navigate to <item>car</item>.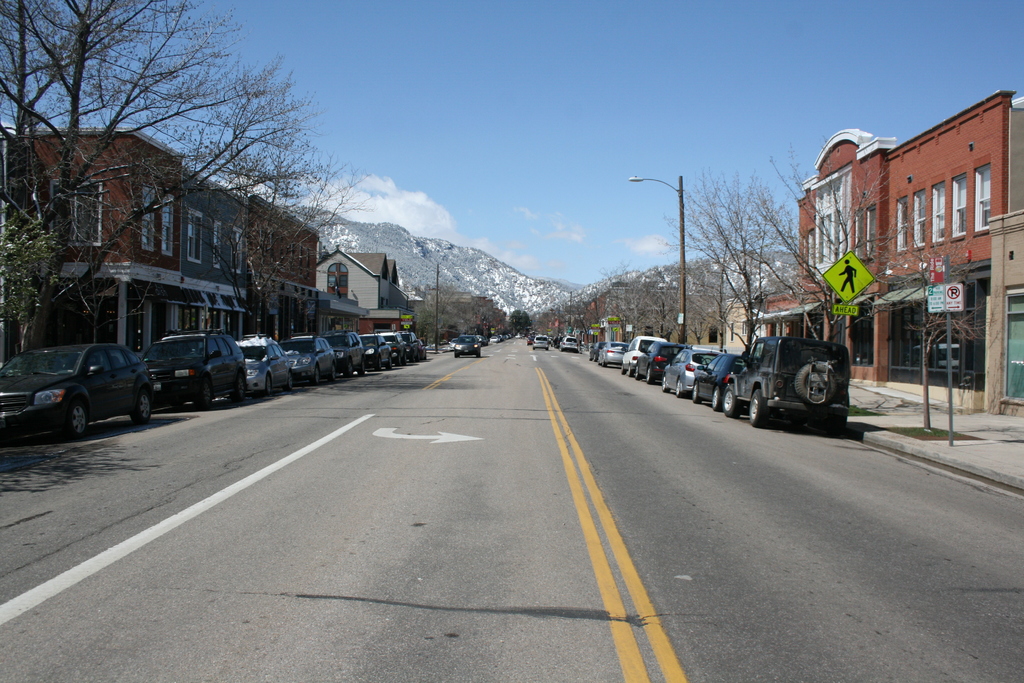
Navigation target: 5 334 156 442.
